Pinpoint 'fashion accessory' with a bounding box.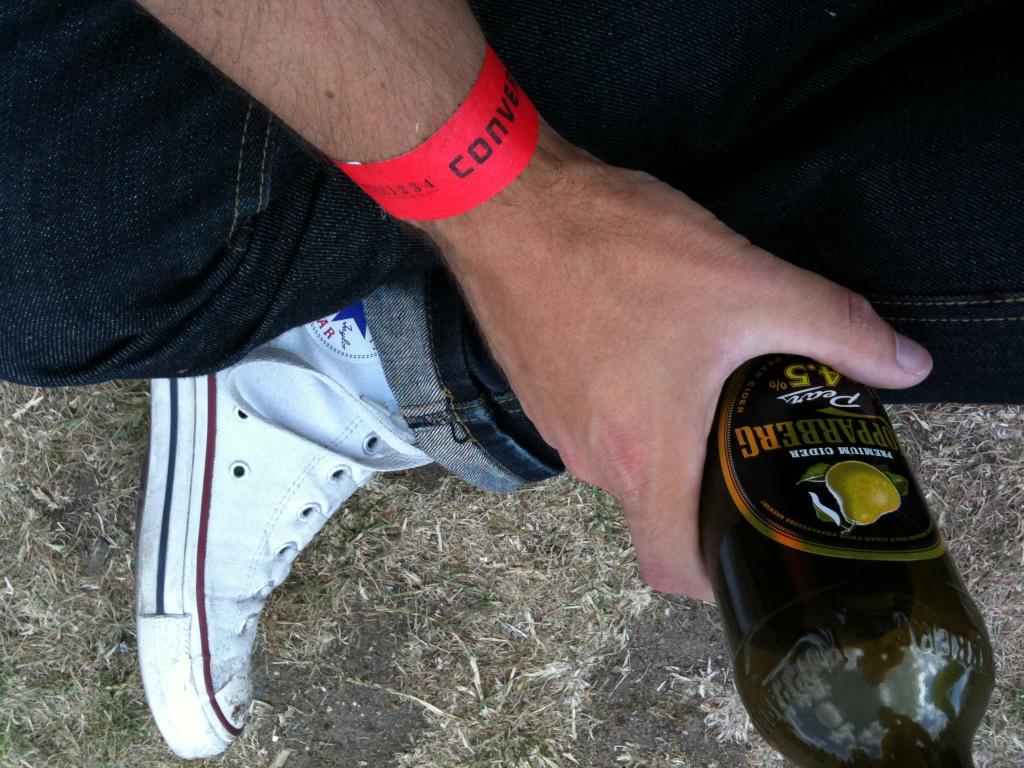
[left=333, top=40, right=541, bottom=220].
